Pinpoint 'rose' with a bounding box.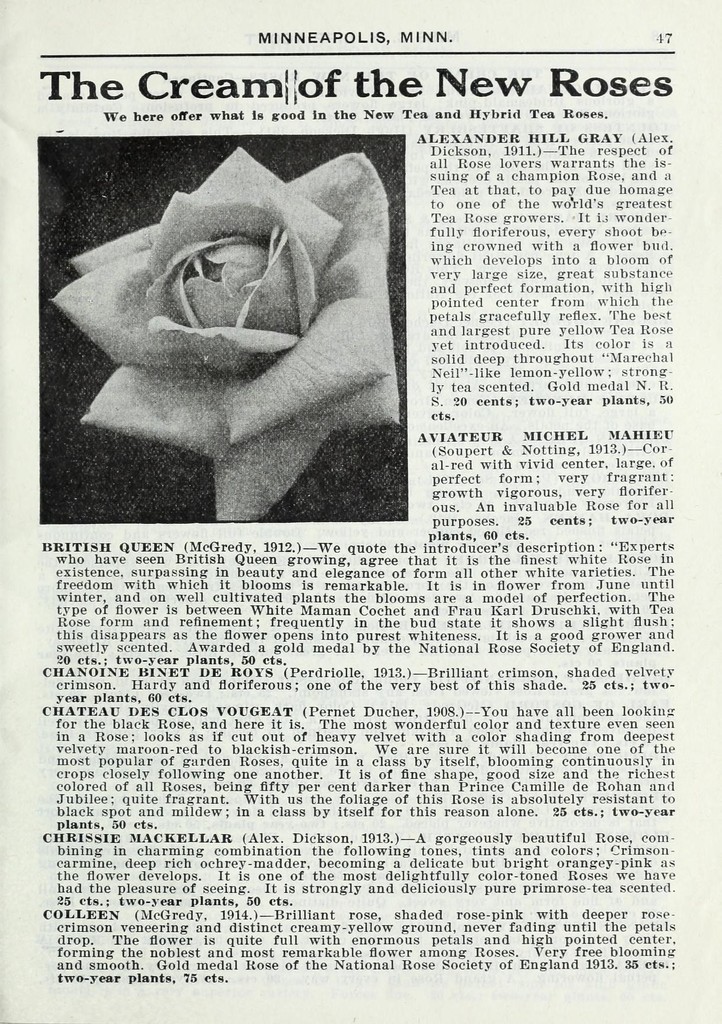
51/145/401/522.
